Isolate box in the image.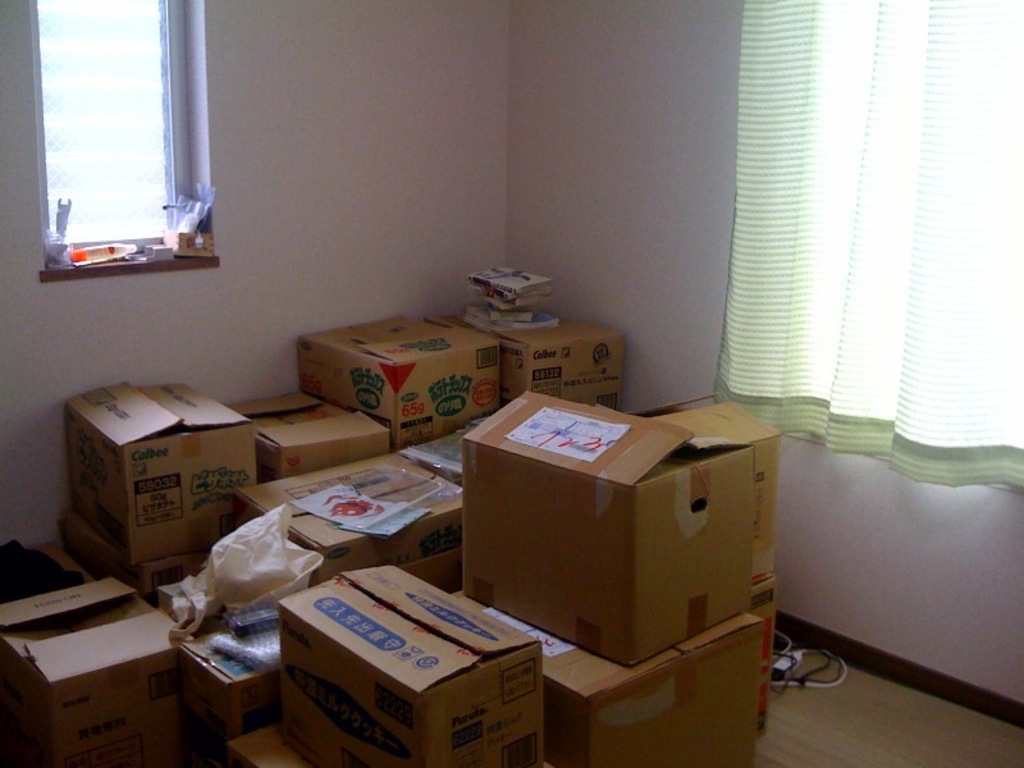
Isolated region: Rect(278, 563, 540, 767).
